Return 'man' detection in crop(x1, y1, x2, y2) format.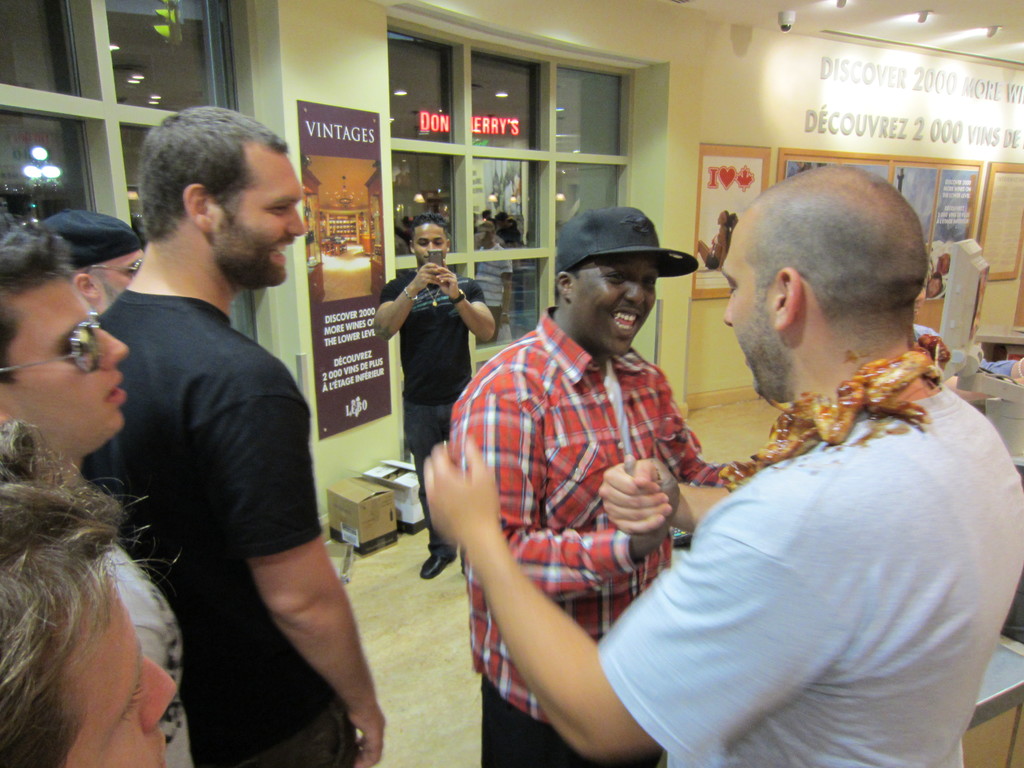
crop(367, 223, 492, 584).
